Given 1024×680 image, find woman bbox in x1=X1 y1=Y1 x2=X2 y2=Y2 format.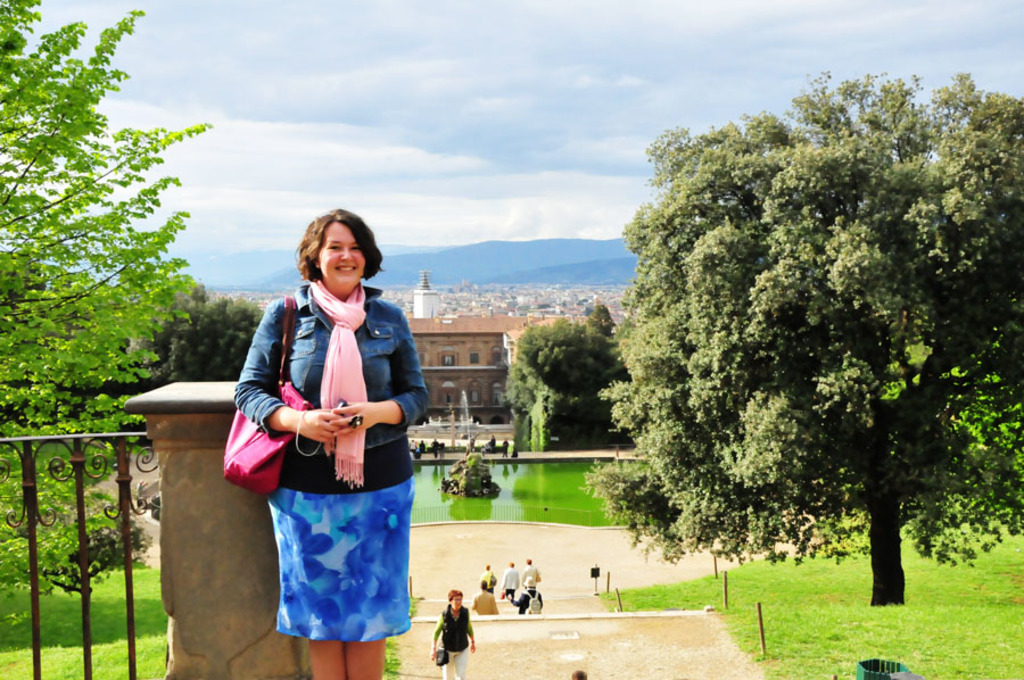
x1=430 y1=590 x2=474 y2=679.
